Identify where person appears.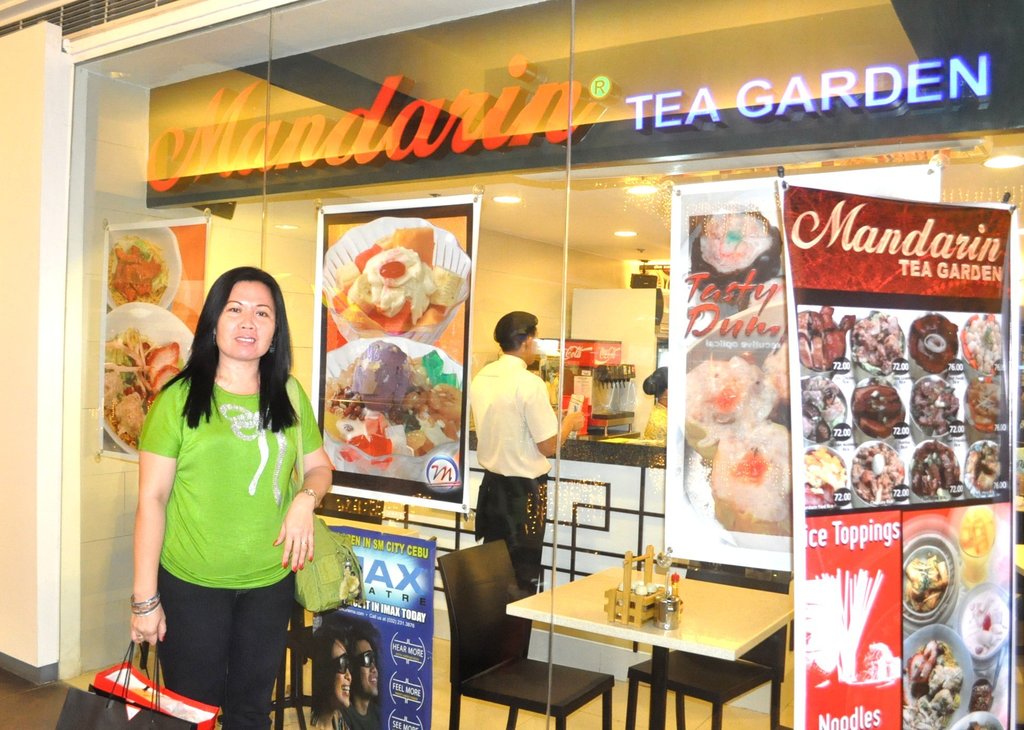
Appears at 471, 309, 564, 591.
